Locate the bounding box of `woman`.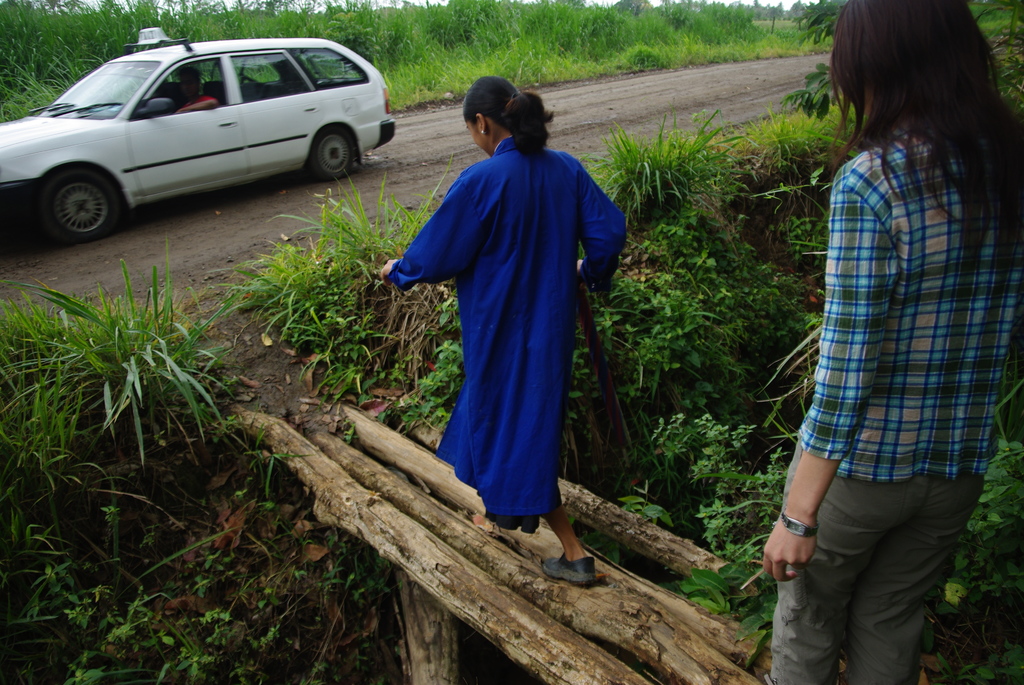
Bounding box: {"x1": 745, "y1": 0, "x2": 1023, "y2": 684}.
